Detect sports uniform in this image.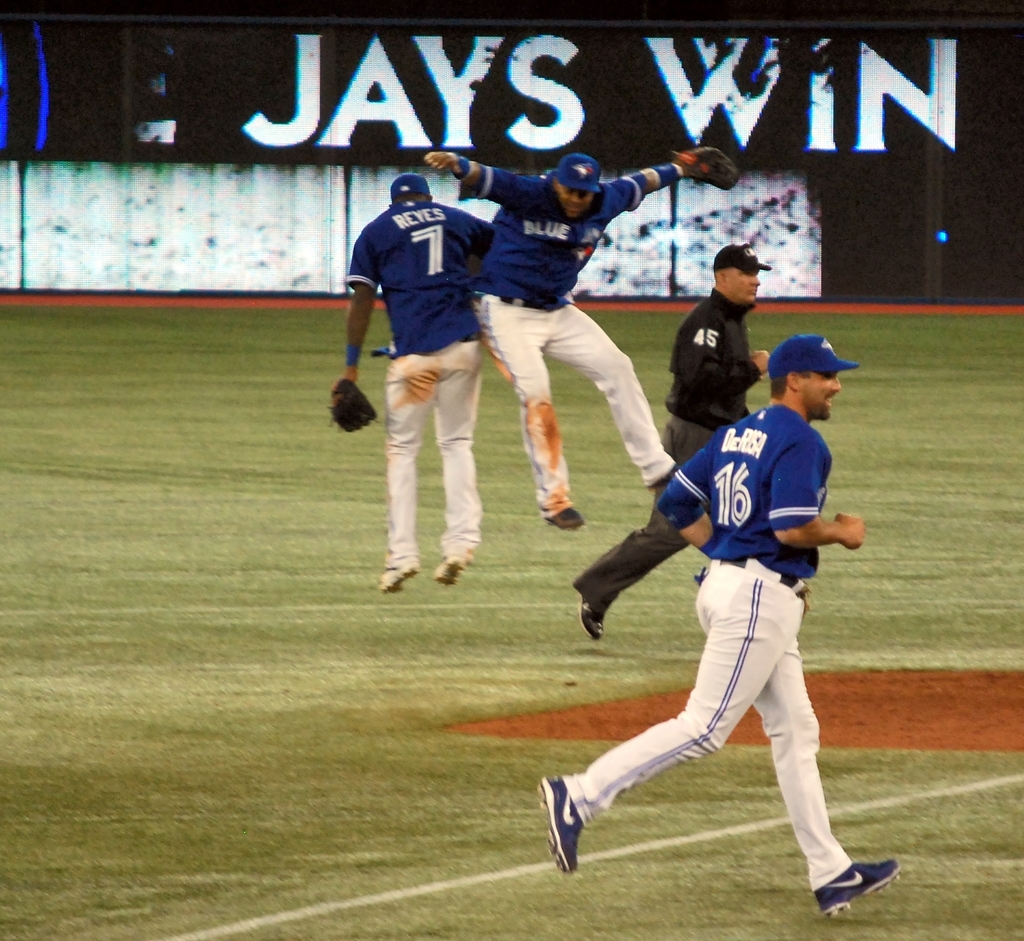
Detection: [571, 243, 765, 645].
